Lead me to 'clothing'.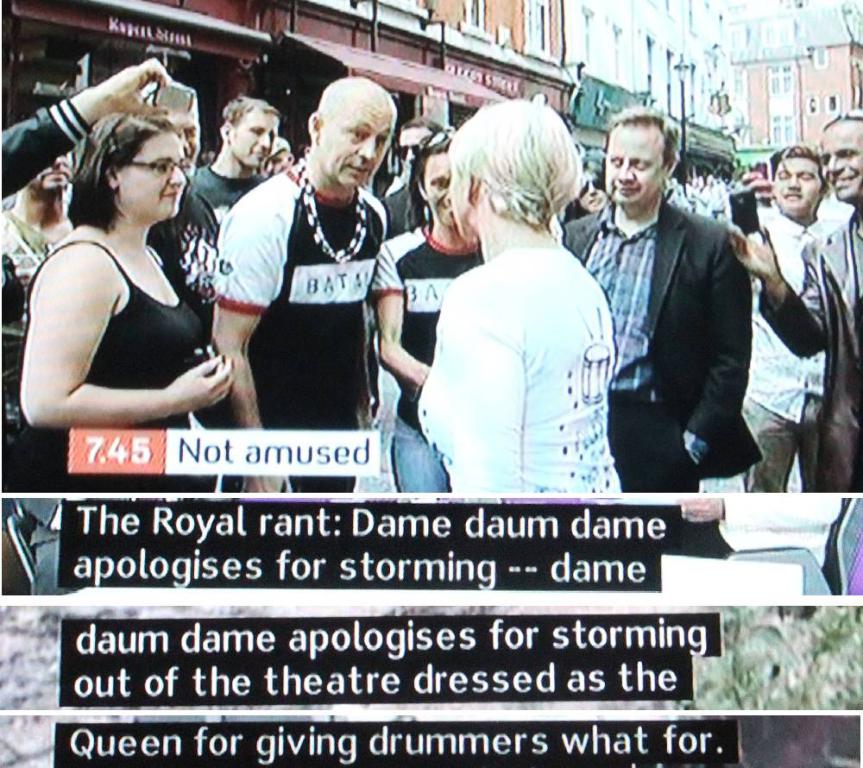
Lead to {"x1": 589, "y1": 135, "x2": 784, "y2": 512}.
